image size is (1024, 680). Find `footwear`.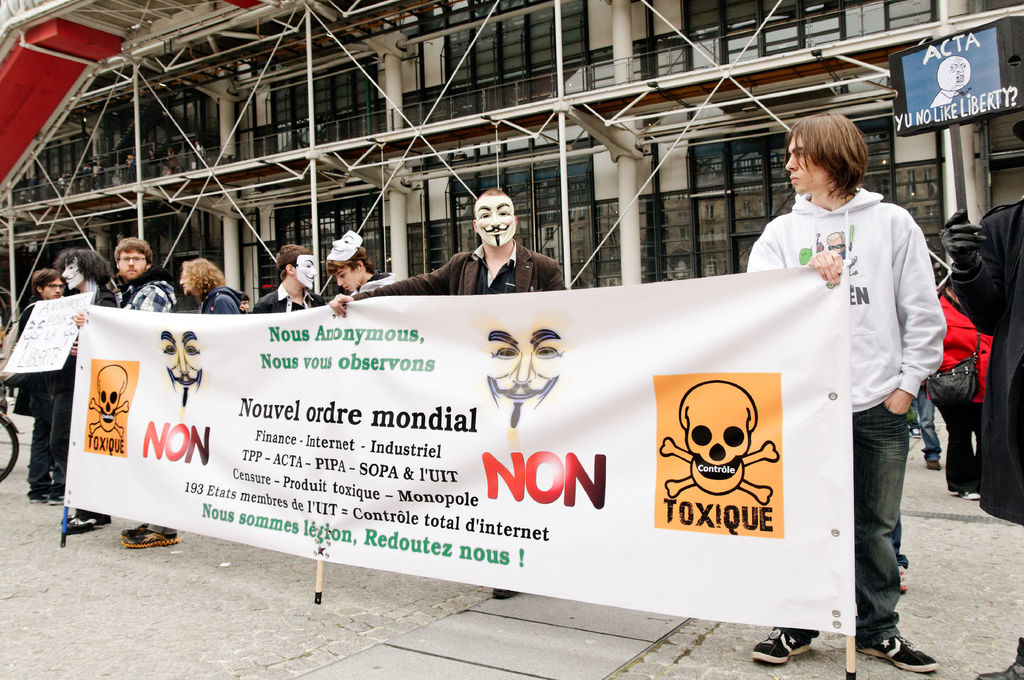
BBox(924, 462, 943, 473).
